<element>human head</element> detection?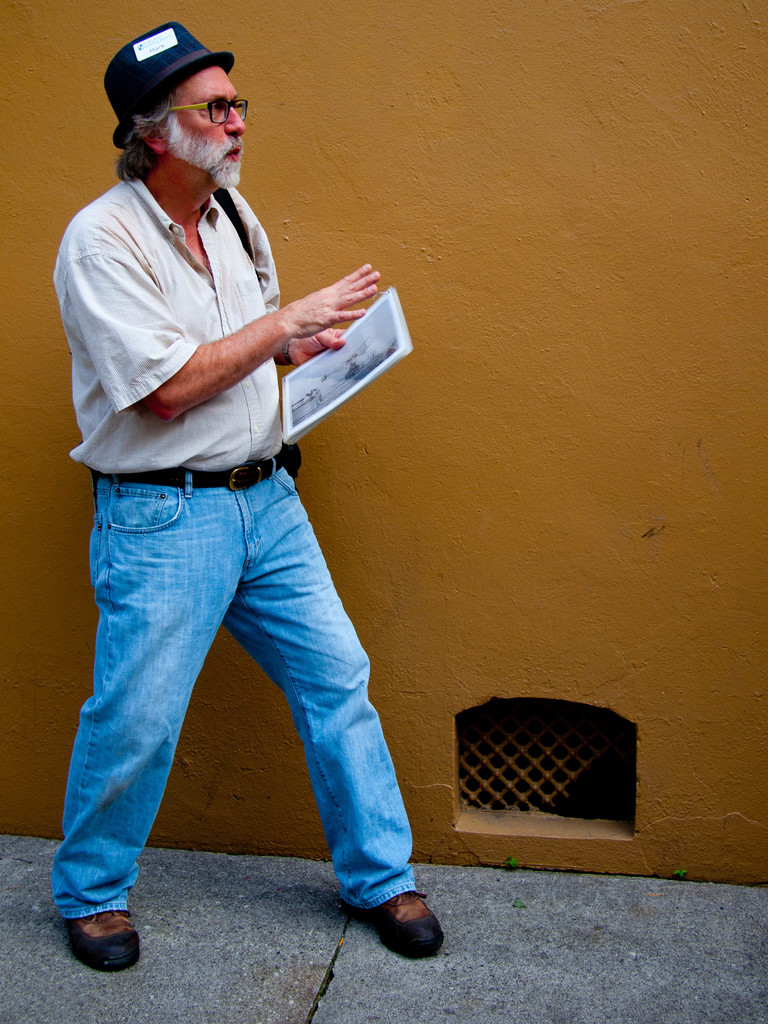
86,6,250,193
